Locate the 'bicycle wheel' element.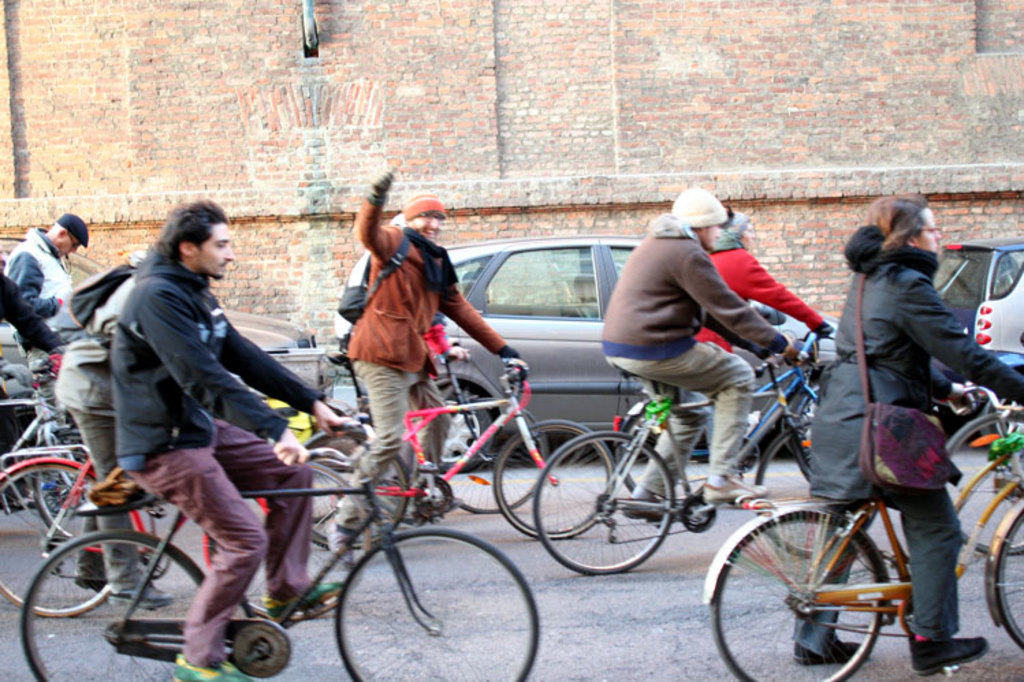
Element bbox: 753,425,887,556.
